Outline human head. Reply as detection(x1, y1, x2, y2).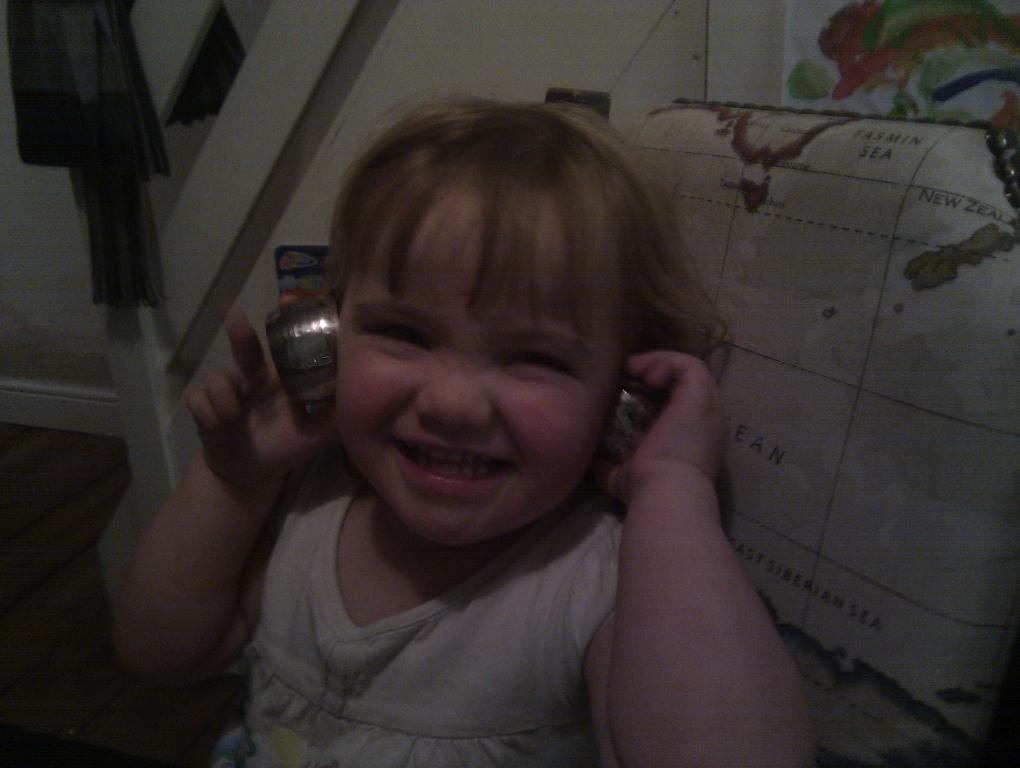
detection(335, 89, 645, 544).
